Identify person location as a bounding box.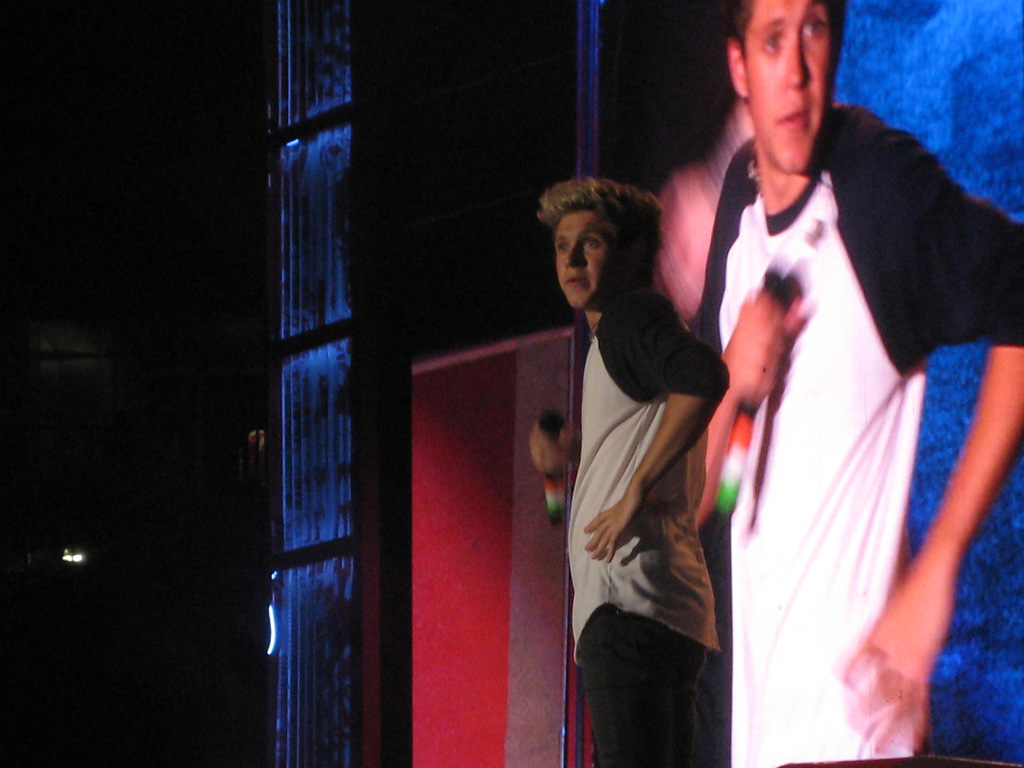
(541, 144, 753, 753).
